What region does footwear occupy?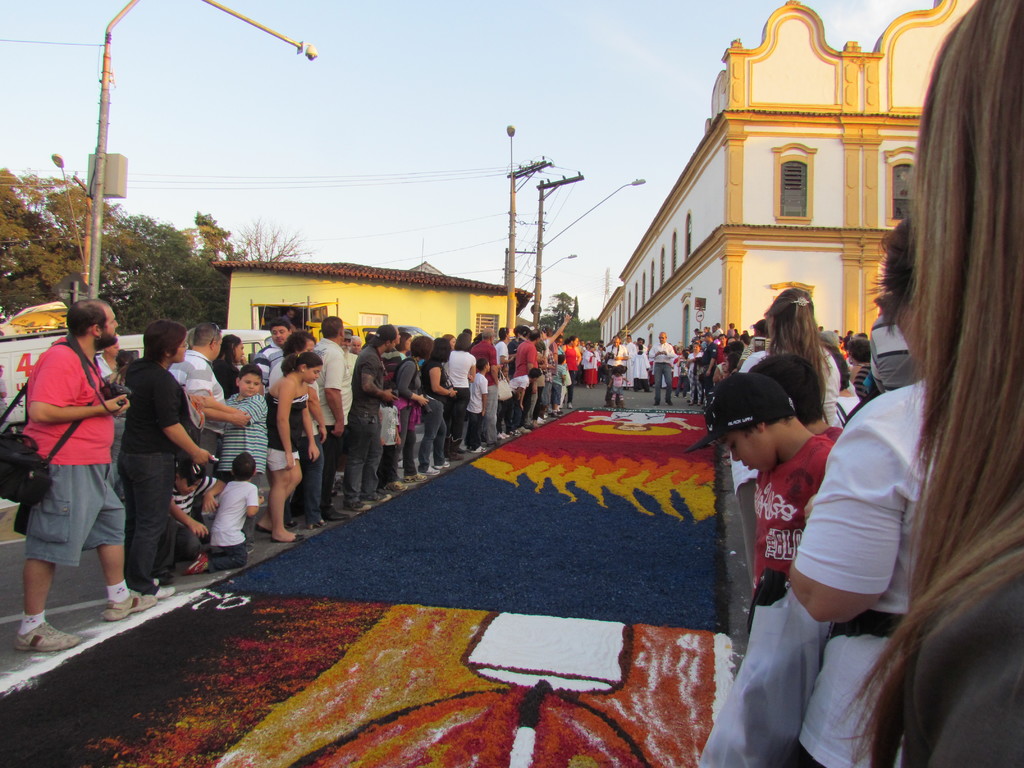
323/505/350/522.
